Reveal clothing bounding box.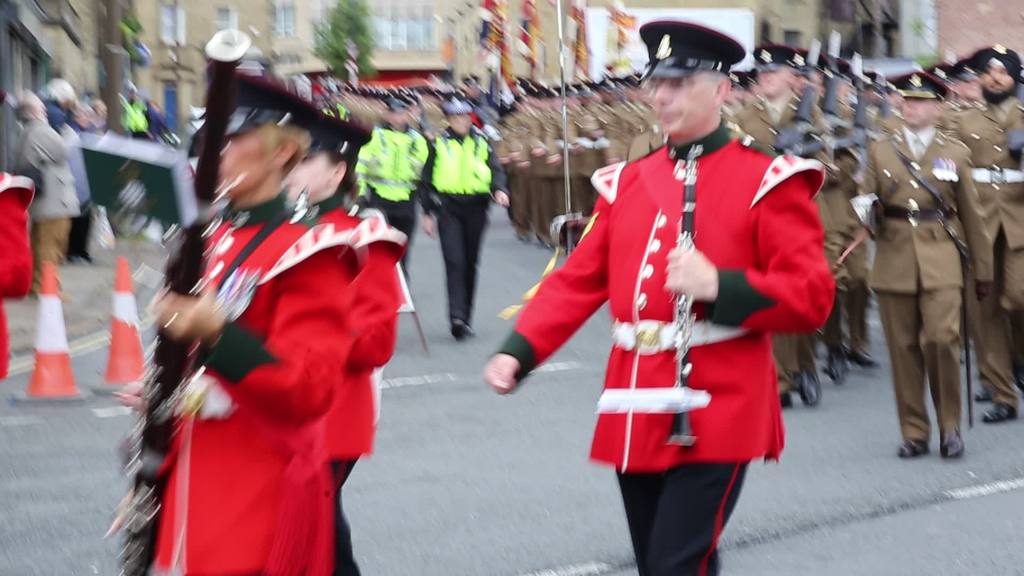
Revealed: 948, 82, 1023, 420.
